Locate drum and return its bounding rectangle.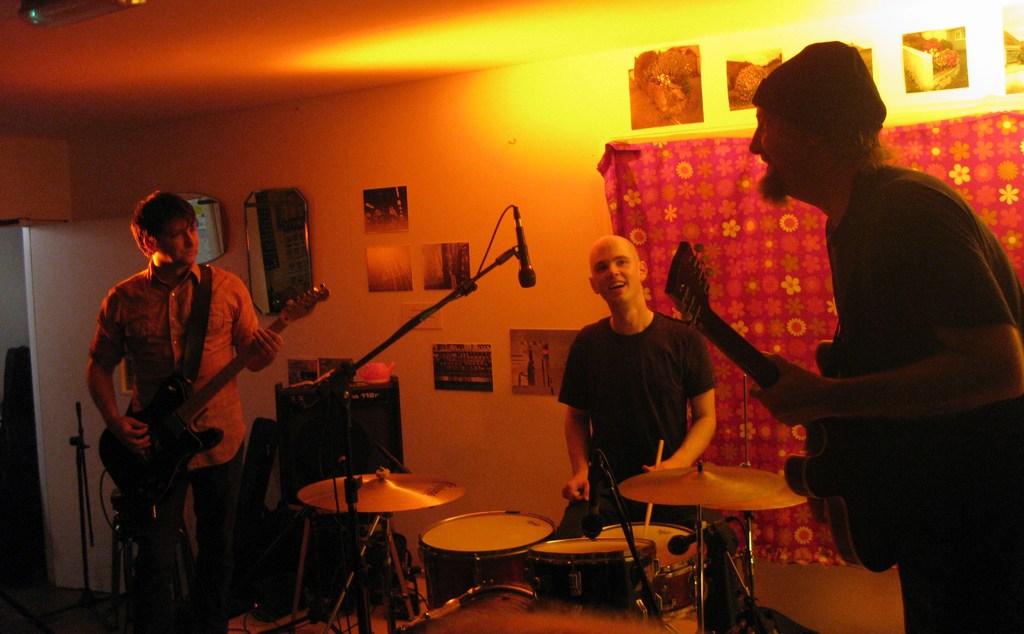
bbox=(529, 531, 668, 622).
